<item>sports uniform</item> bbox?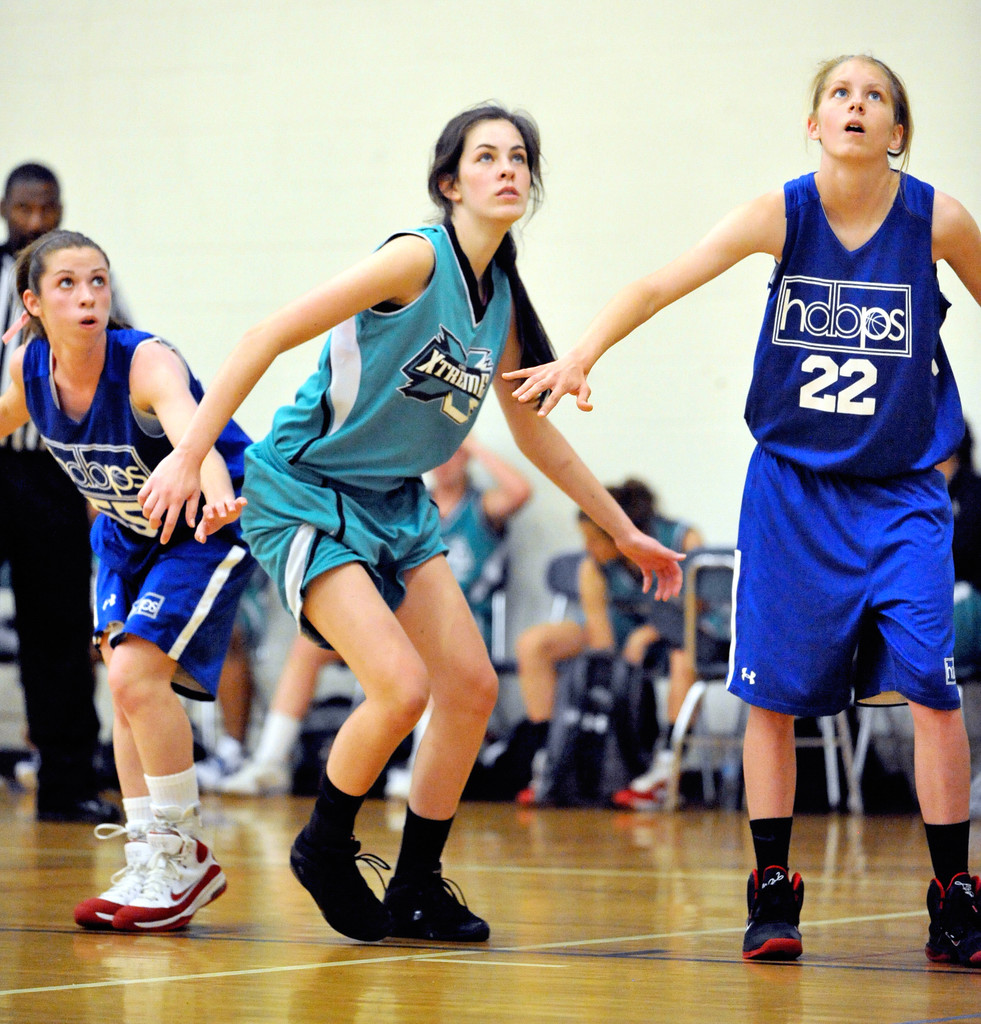
<bbox>19, 323, 252, 934</bbox>
